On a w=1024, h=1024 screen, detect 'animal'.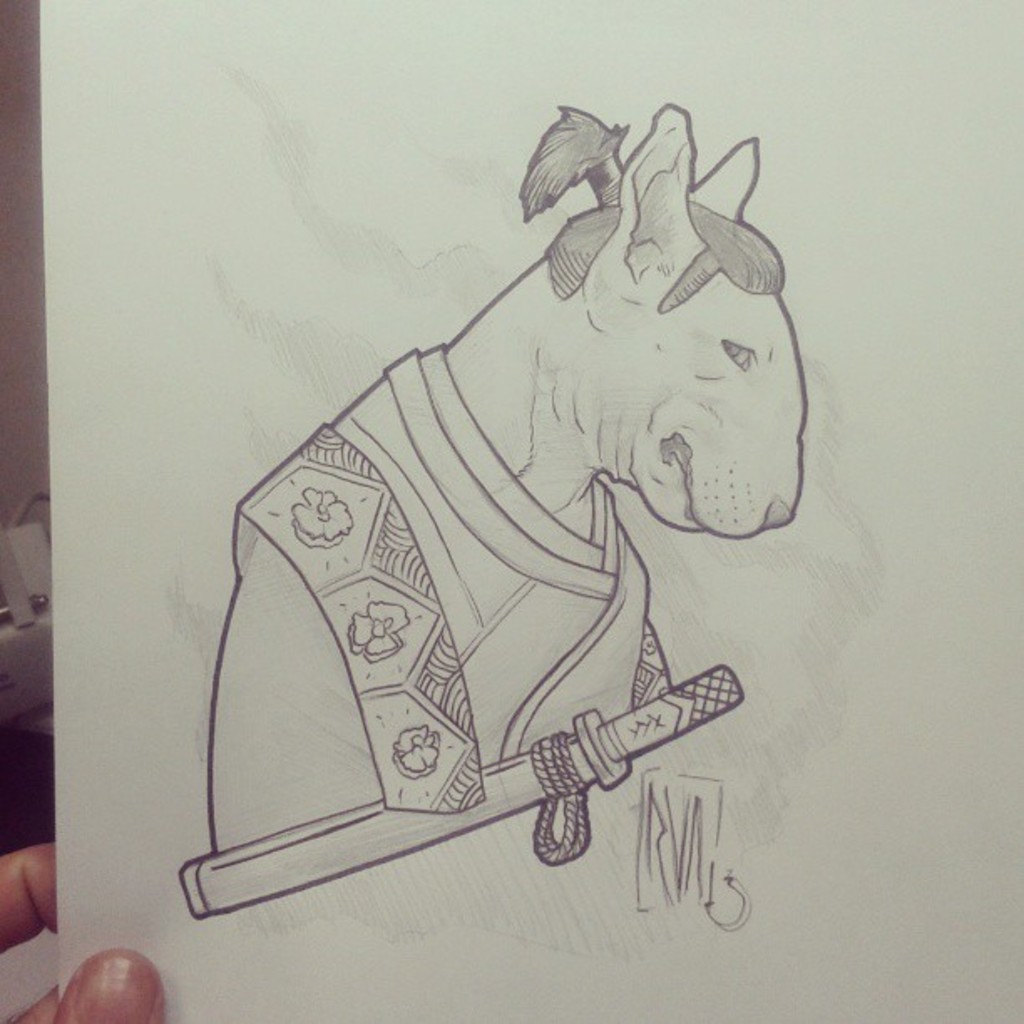
209 100 817 852.
